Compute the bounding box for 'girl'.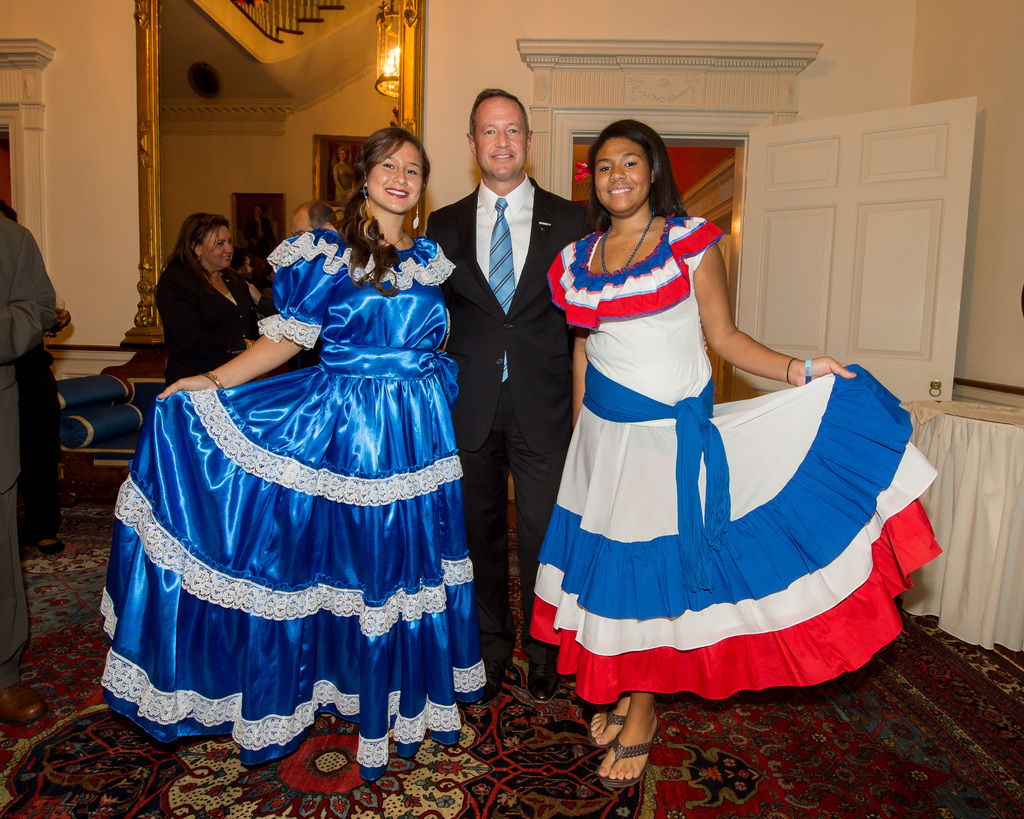
99 127 486 778.
